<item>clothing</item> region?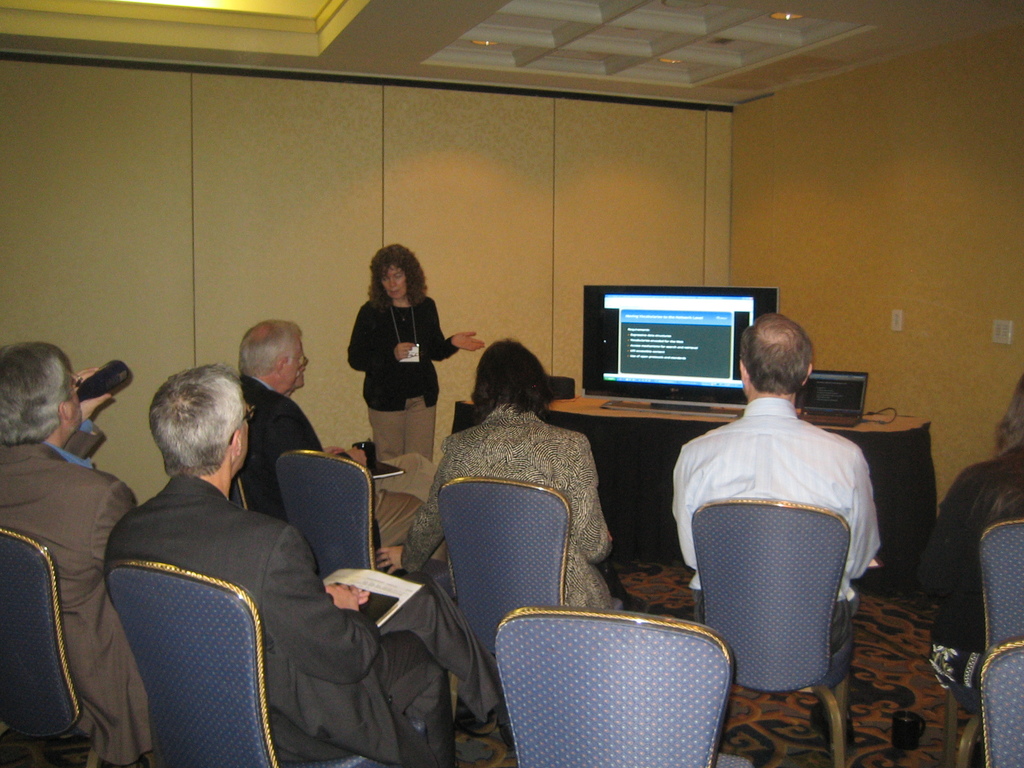
pyautogui.locateOnScreen(0, 417, 148, 767)
